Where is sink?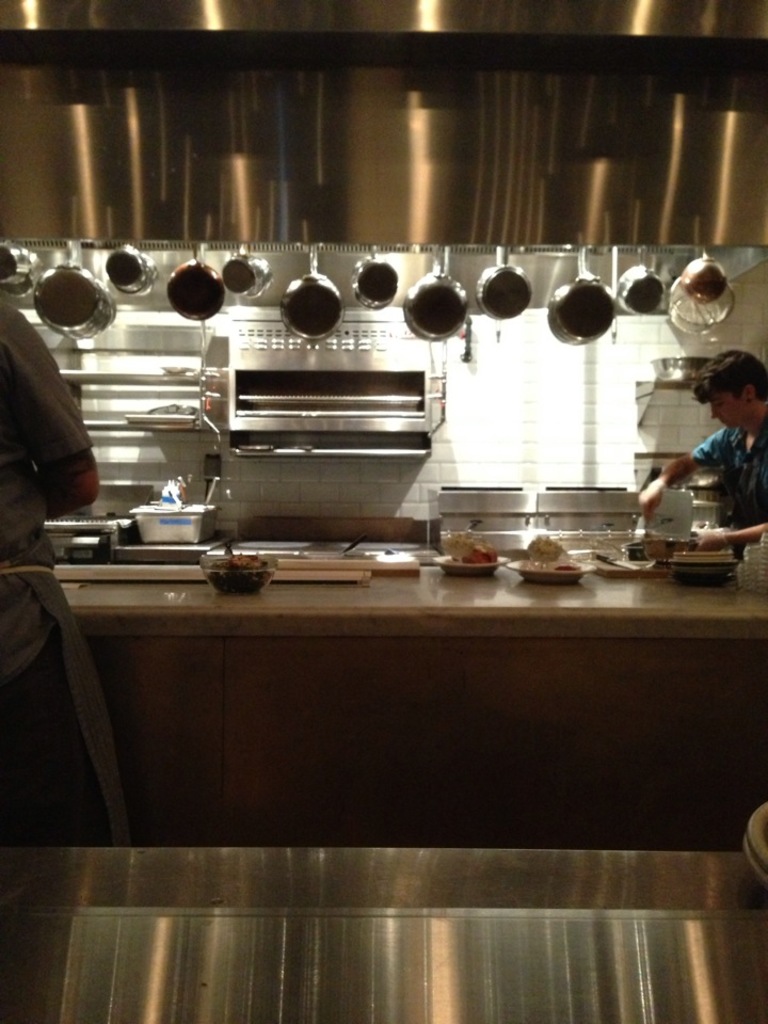
x1=126 y1=474 x2=224 y2=545.
